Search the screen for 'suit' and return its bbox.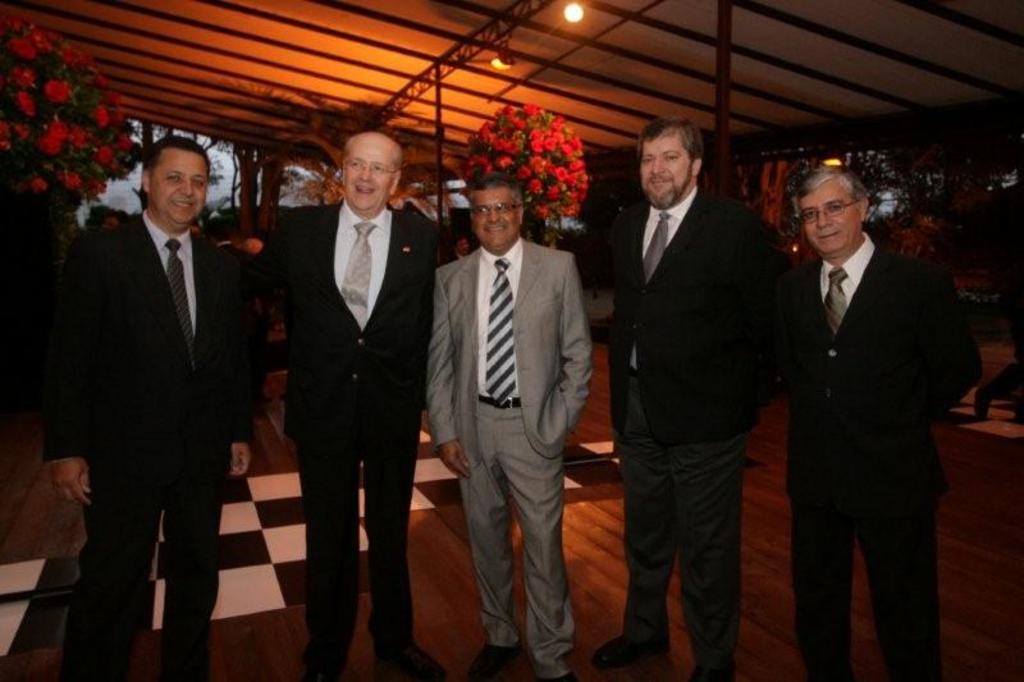
Found: <region>250, 189, 444, 681</region>.
